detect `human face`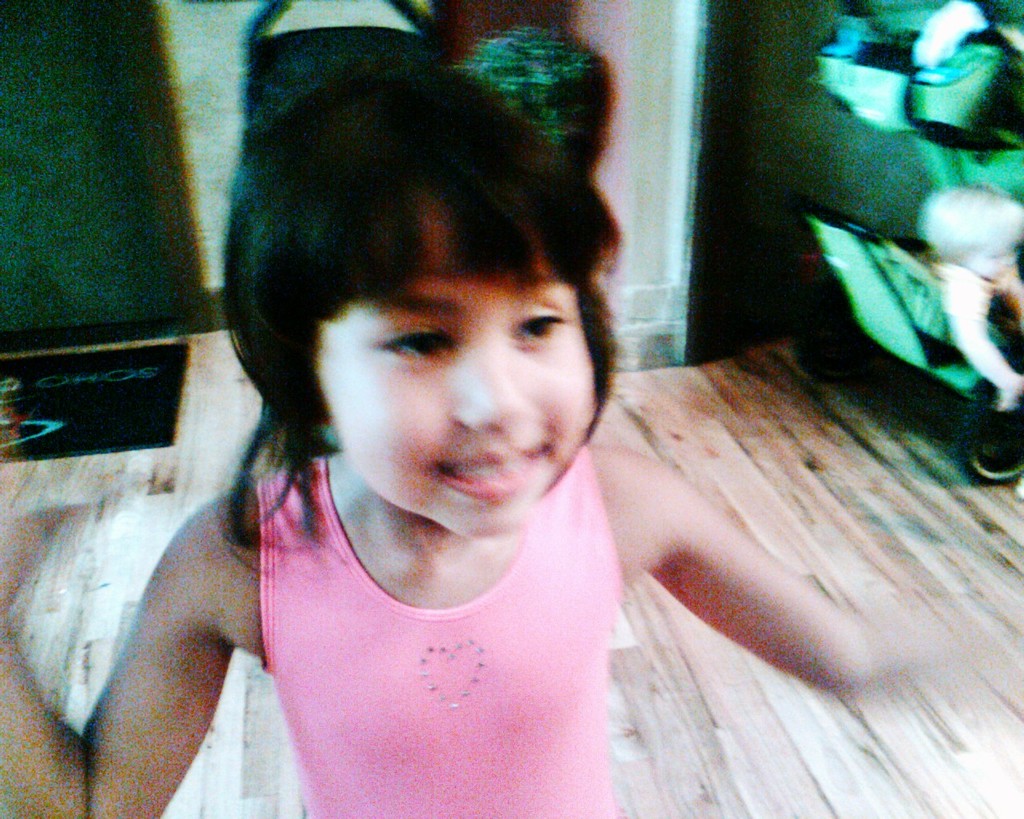
(x1=311, y1=189, x2=597, y2=531)
